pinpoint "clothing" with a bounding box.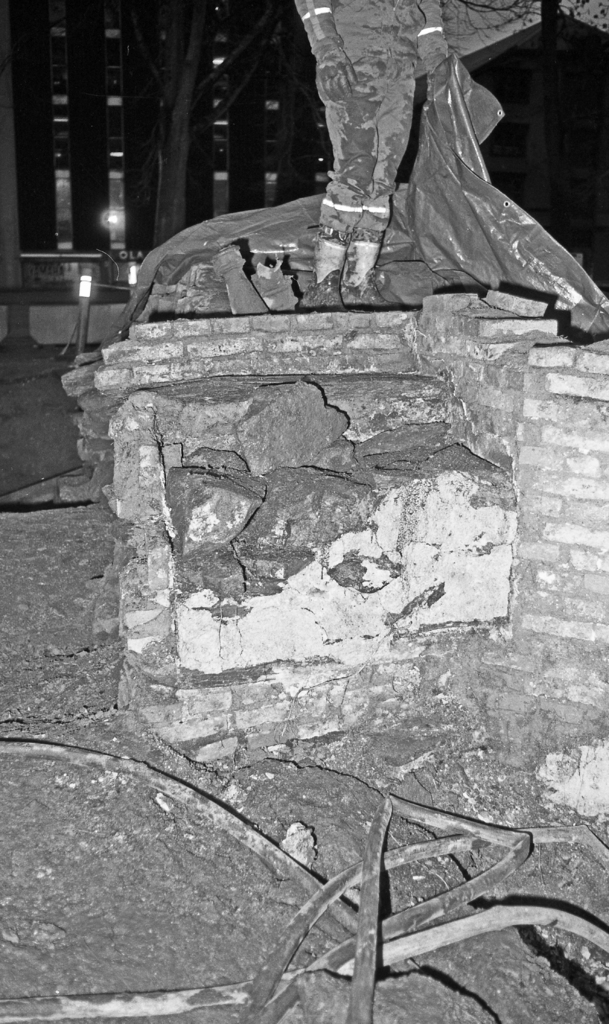
Rect(286, 0, 448, 243).
